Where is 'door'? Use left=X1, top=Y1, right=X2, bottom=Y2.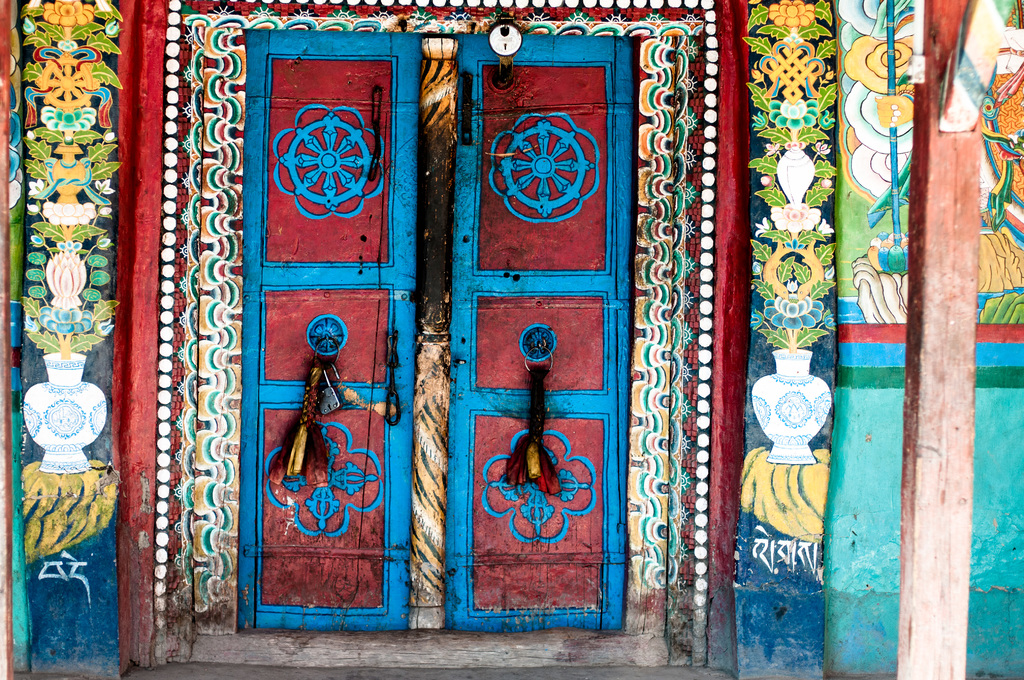
left=440, top=0, right=633, bottom=600.
